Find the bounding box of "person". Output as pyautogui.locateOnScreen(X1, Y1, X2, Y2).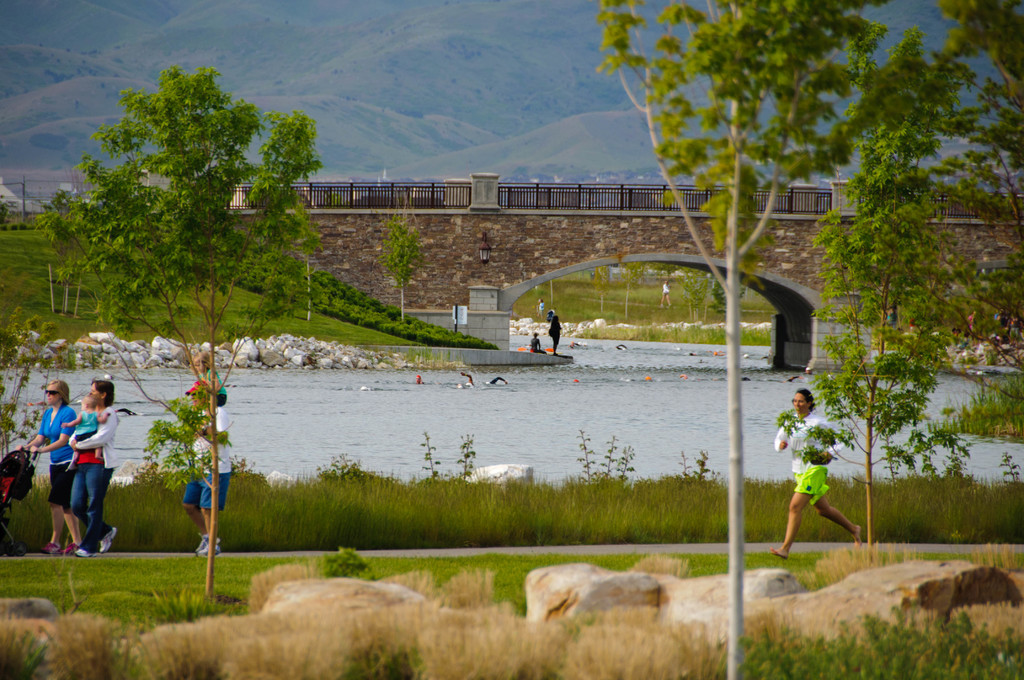
pyautogui.locateOnScreen(56, 379, 111, 572).
